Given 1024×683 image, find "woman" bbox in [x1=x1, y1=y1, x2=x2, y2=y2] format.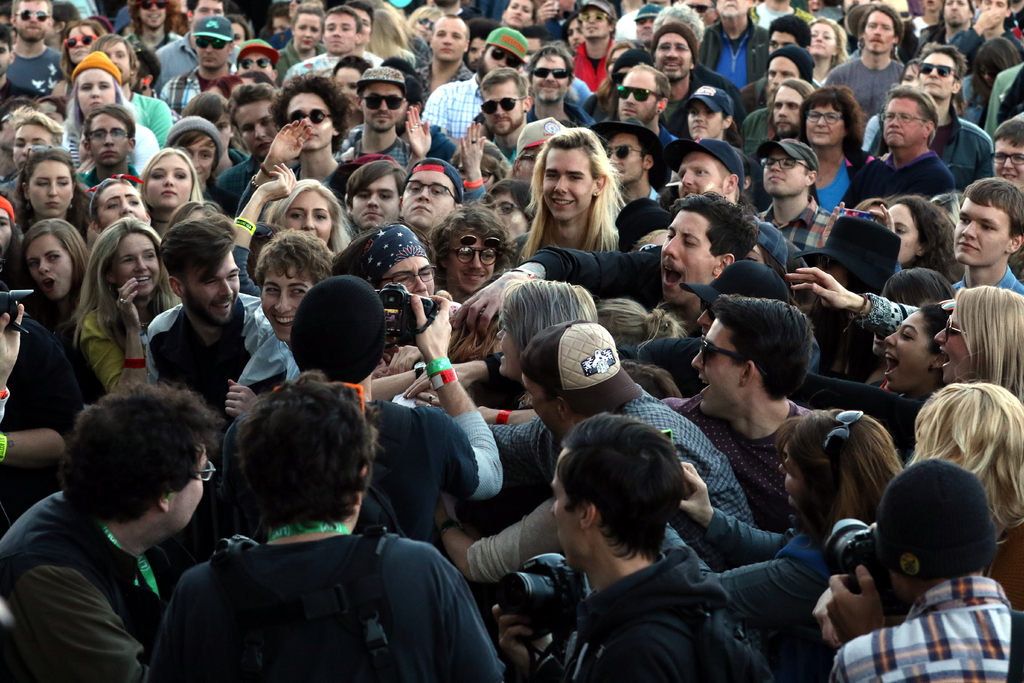
[x1=670, y1=396, x2=910, y2=682].
